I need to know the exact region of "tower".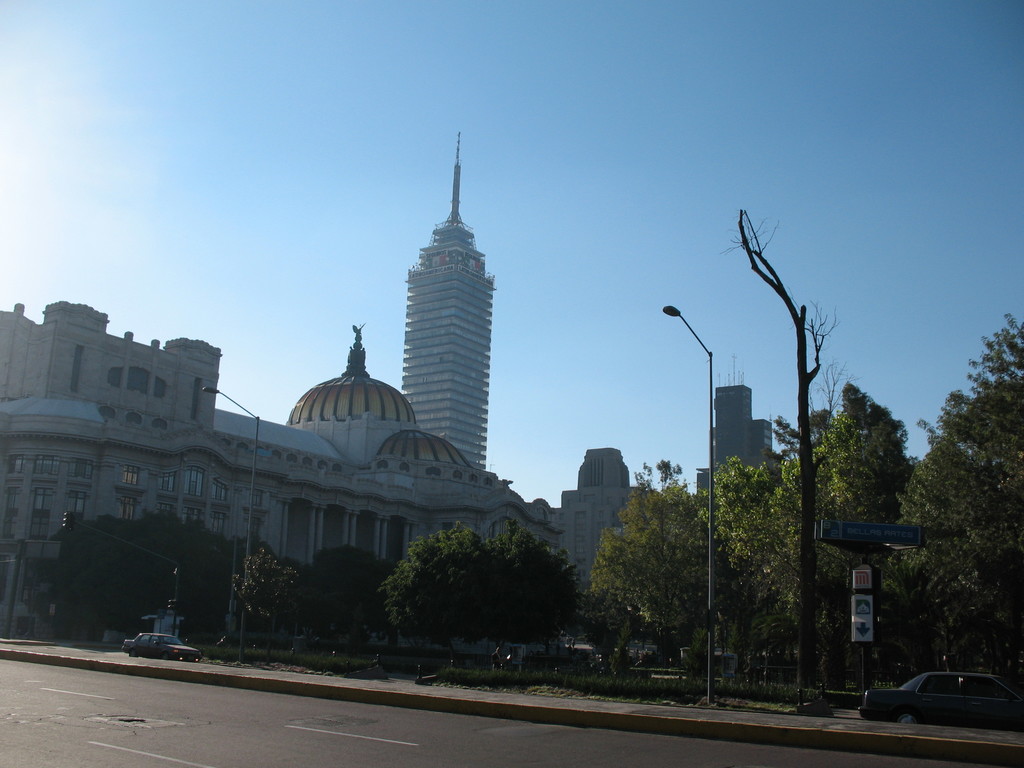
Region: bbox(0, 278, 255, 410).
